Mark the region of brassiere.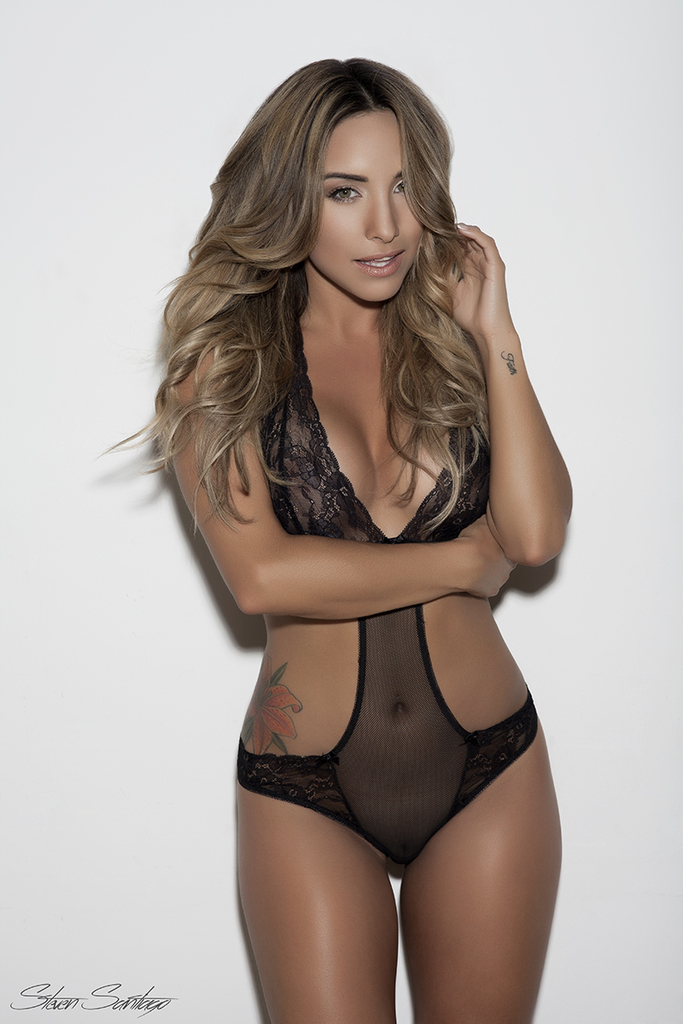
Region: pyautogui.locateOnScreen(249, 306, 493, 551).
